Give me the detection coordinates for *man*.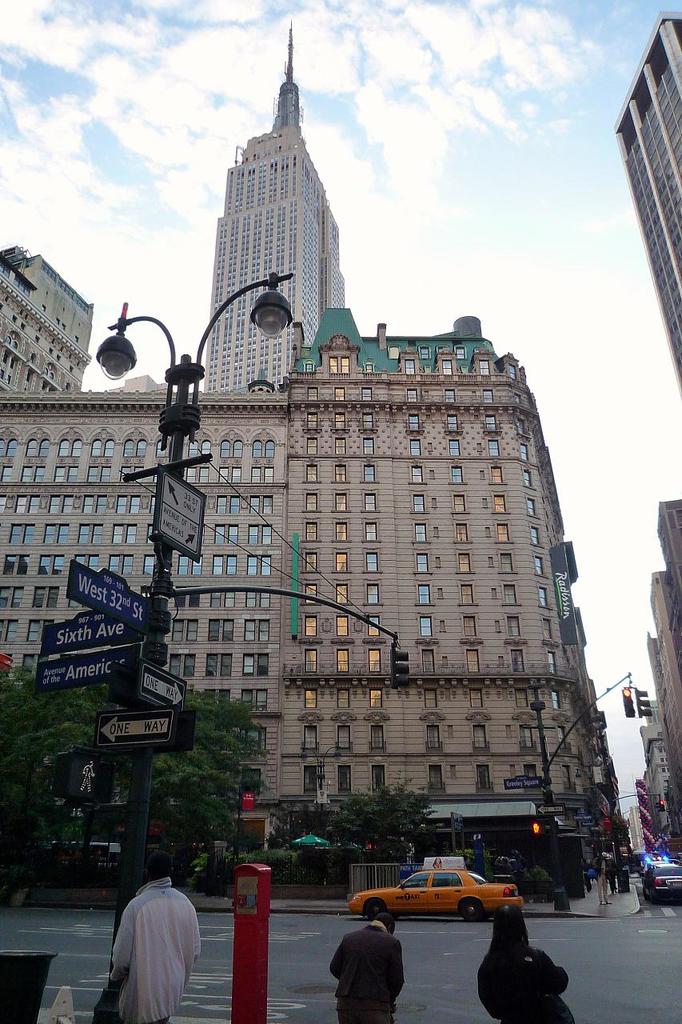
region(321, 904, 402, 1023).
